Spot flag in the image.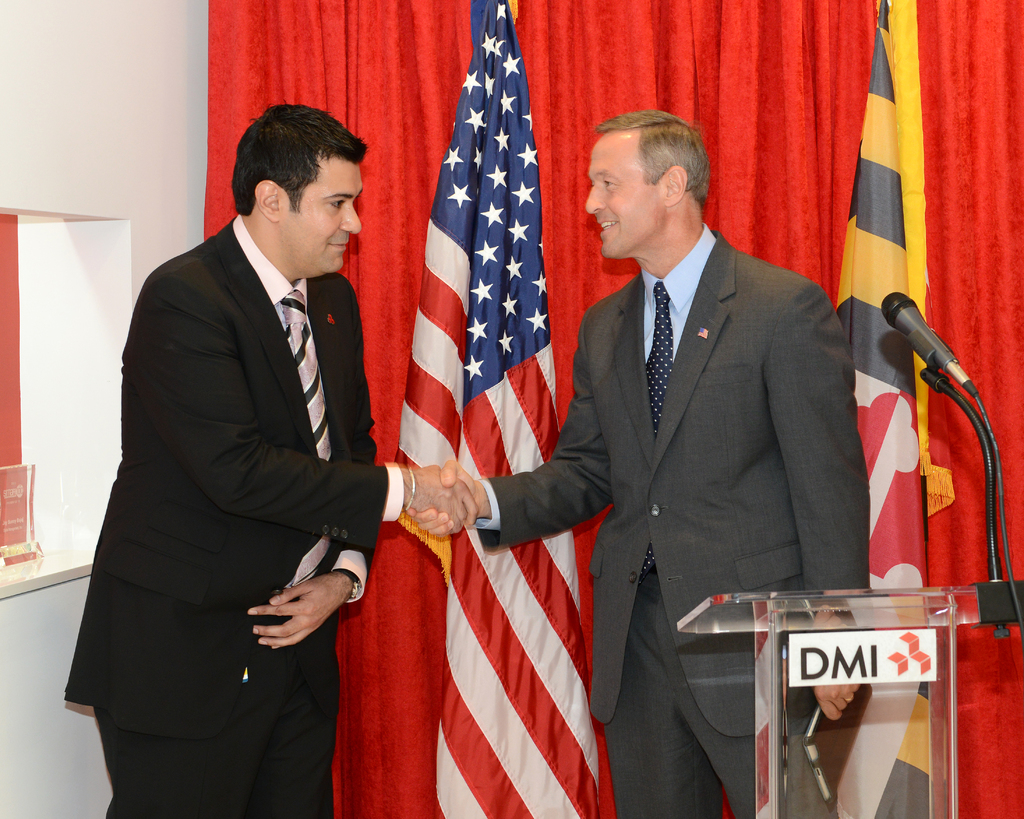
flag found at box(385, 0, 595, 818).
